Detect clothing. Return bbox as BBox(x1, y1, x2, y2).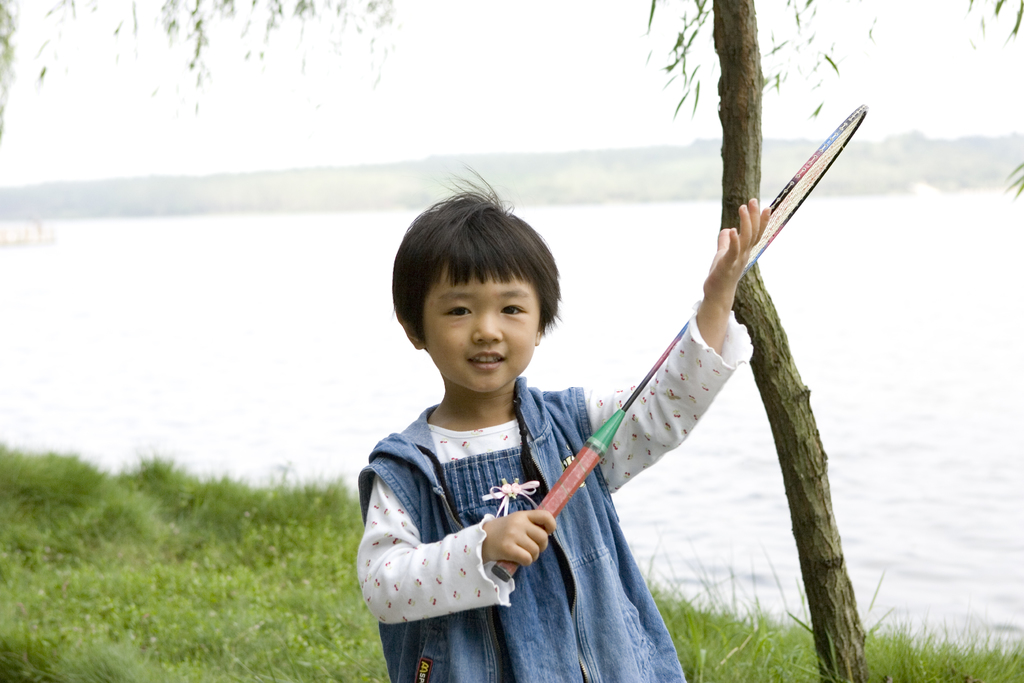
BBox(349, 302, 681, 664).
